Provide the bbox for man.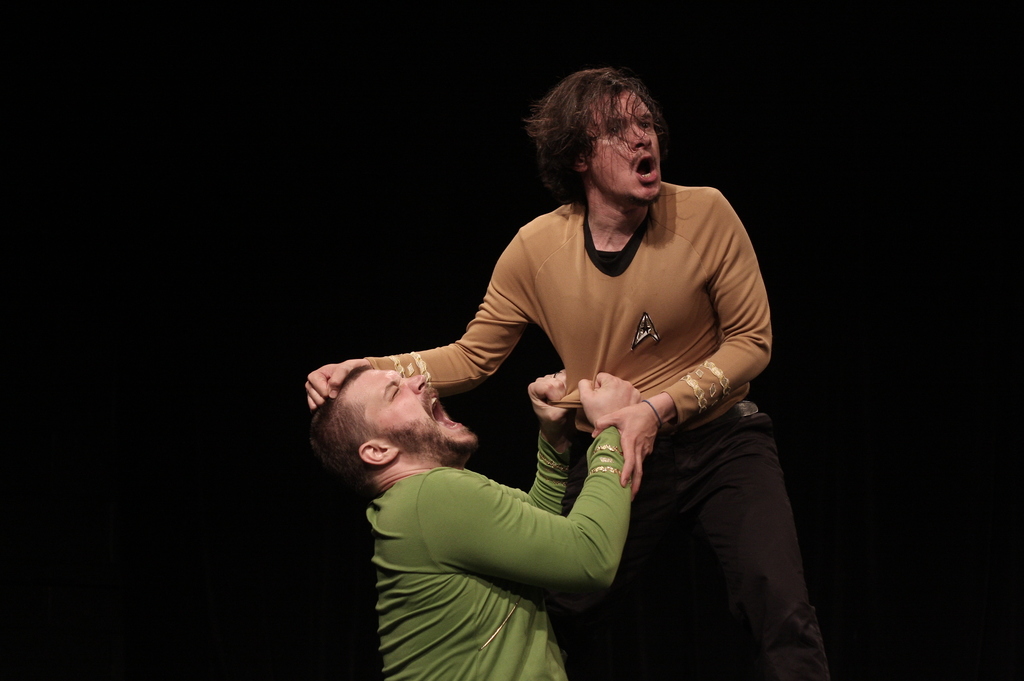
l=304, t=66, r=835, b=680.
